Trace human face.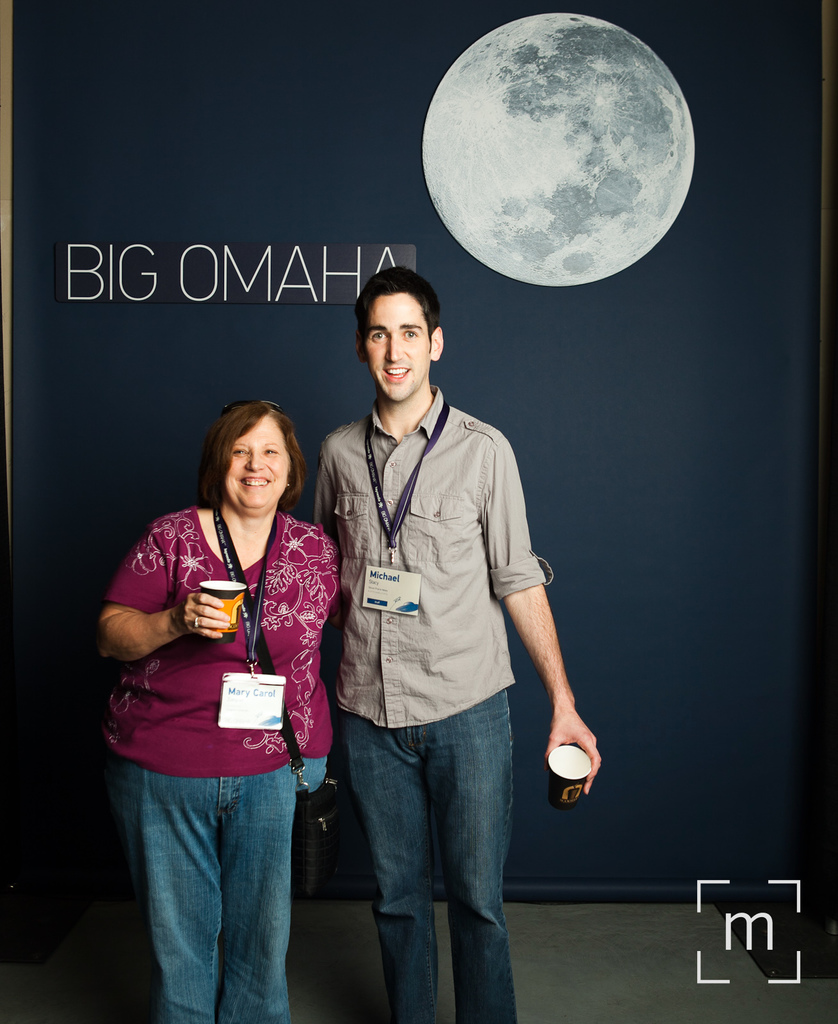
Traced to left=224, top=413, right=293, bottom=515.
